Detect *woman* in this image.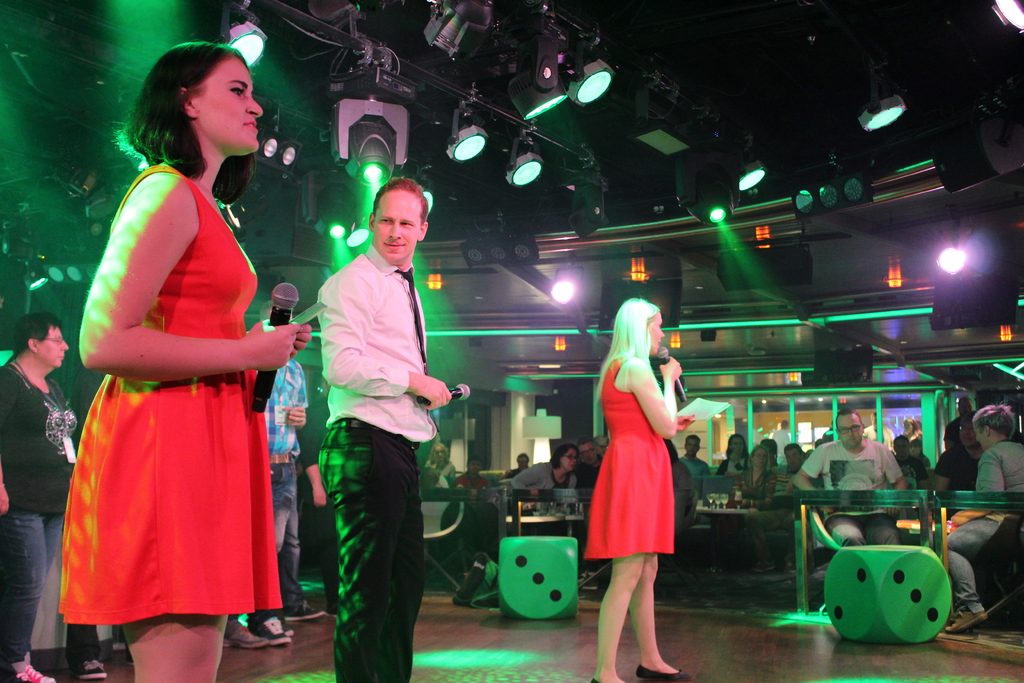
Detection: [735,446,781,572].
